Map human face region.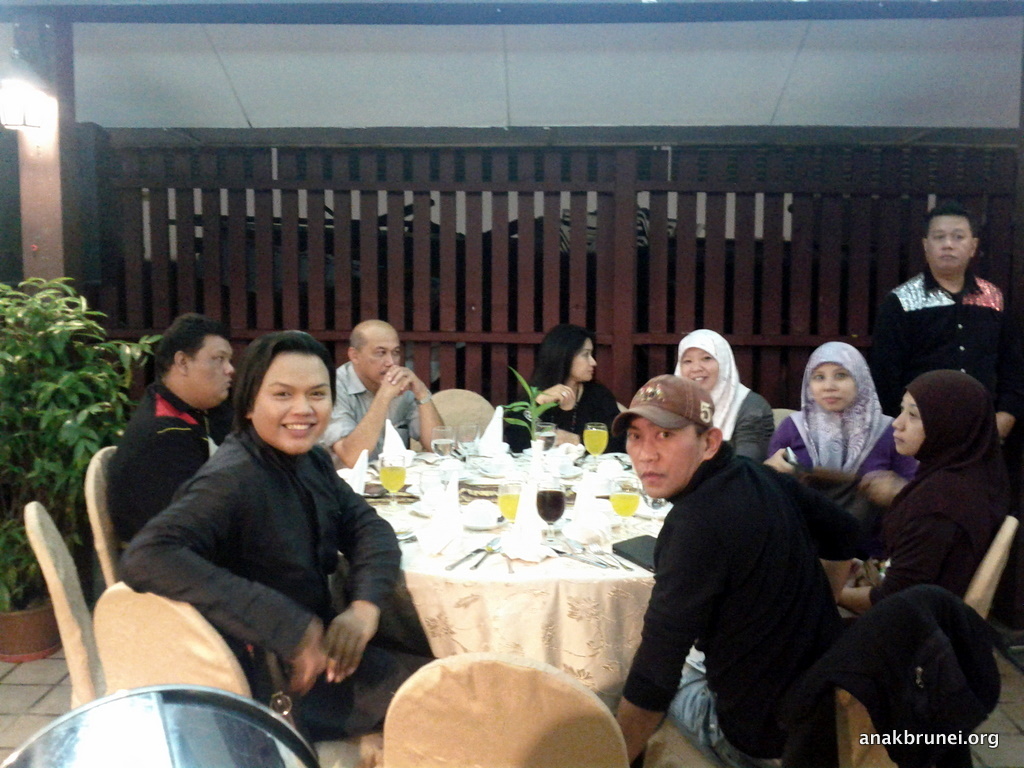
Mapped to box(926, 215, 973, 274).
